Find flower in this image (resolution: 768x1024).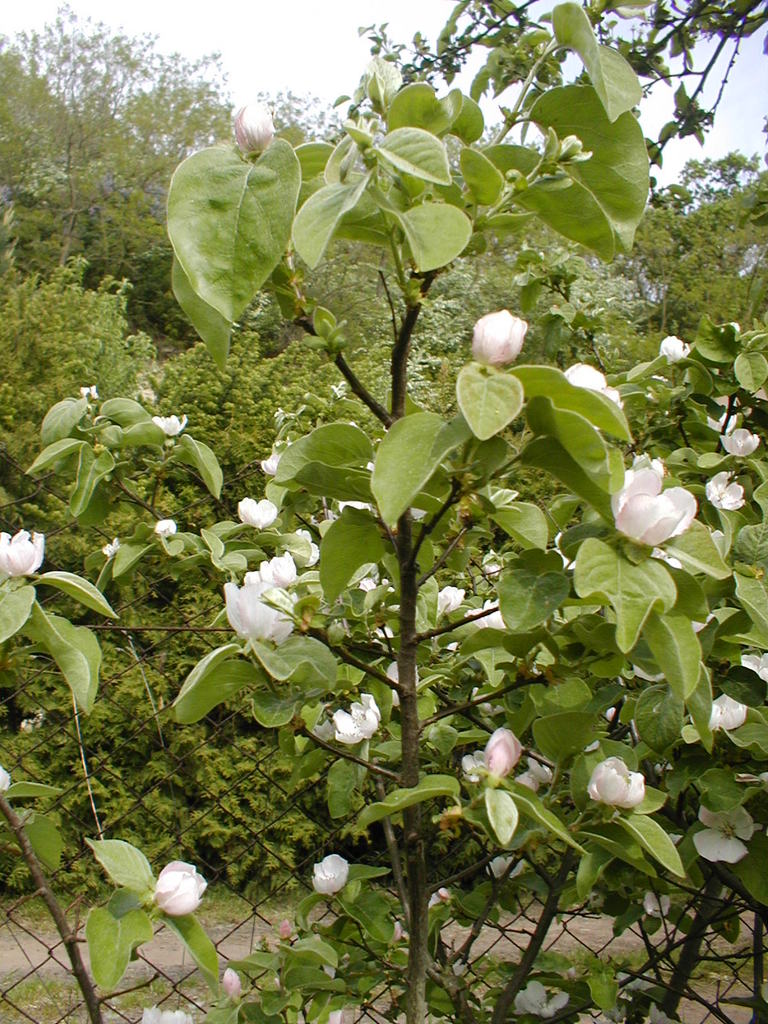
<bbox>148, 858, 207, 915</bbox>.
